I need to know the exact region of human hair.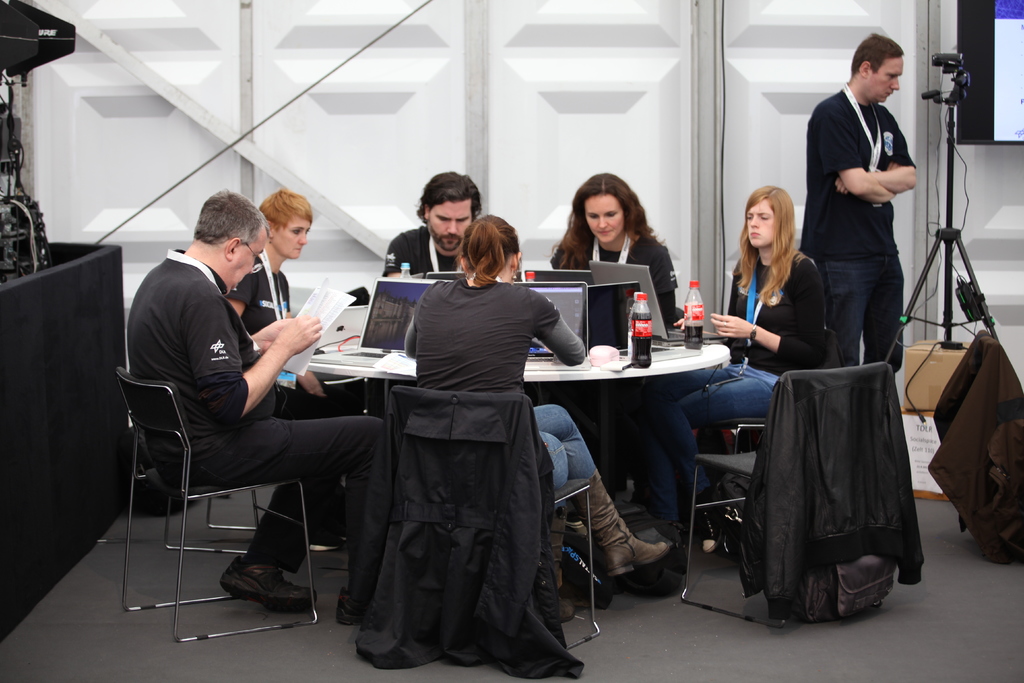
Region: <bbox>457, 217, 520, 286</bbox>.
